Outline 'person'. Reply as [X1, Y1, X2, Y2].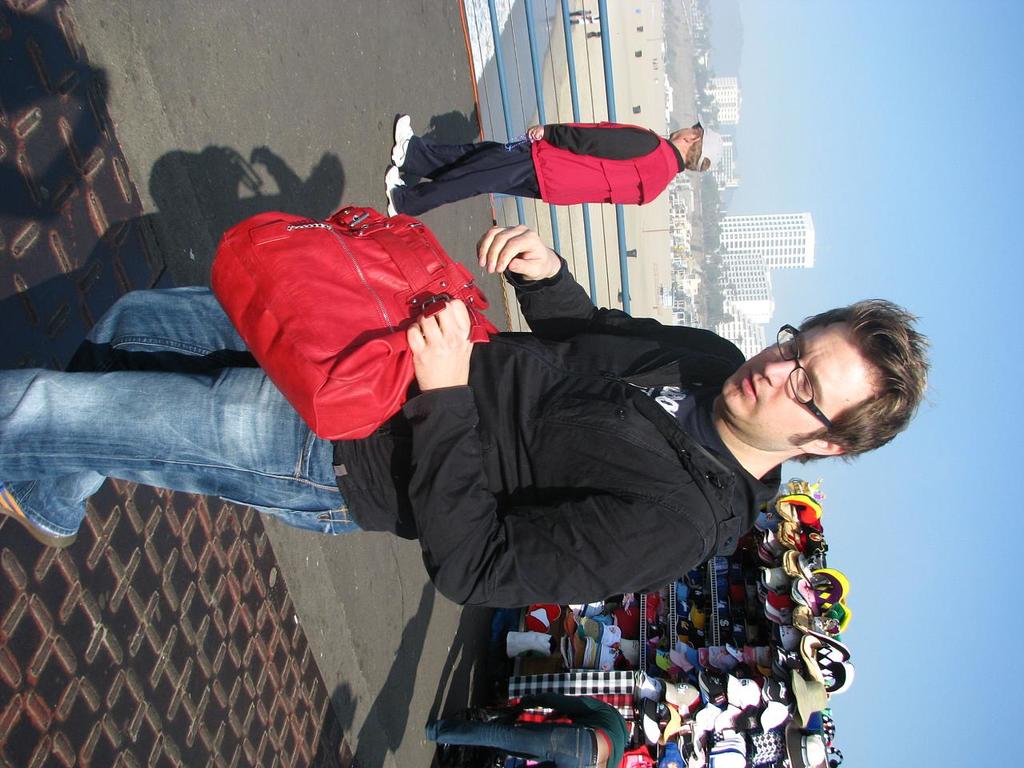
[0, 223, 935, 613].
